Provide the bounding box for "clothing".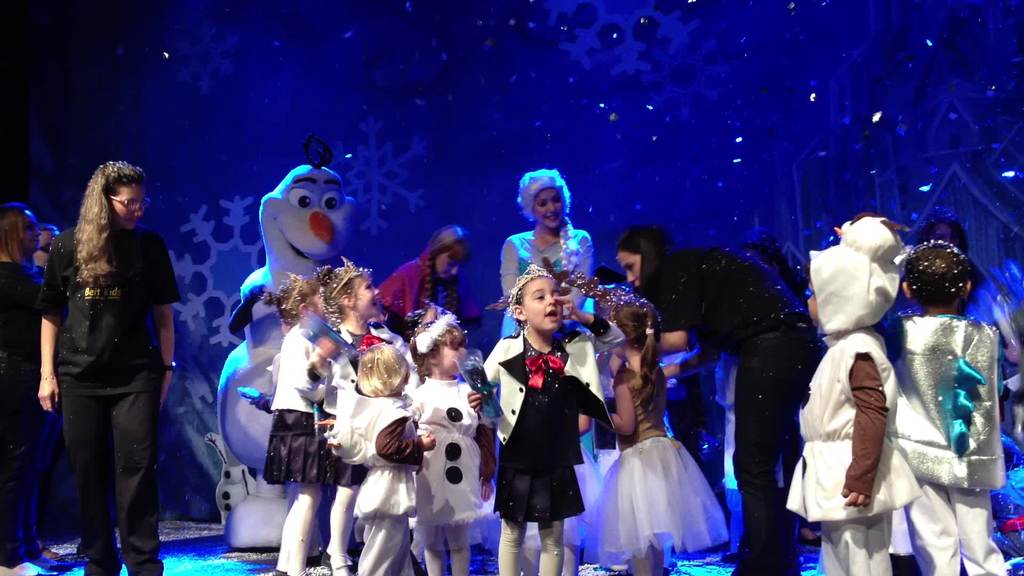
[280, 305, 322, 412].
